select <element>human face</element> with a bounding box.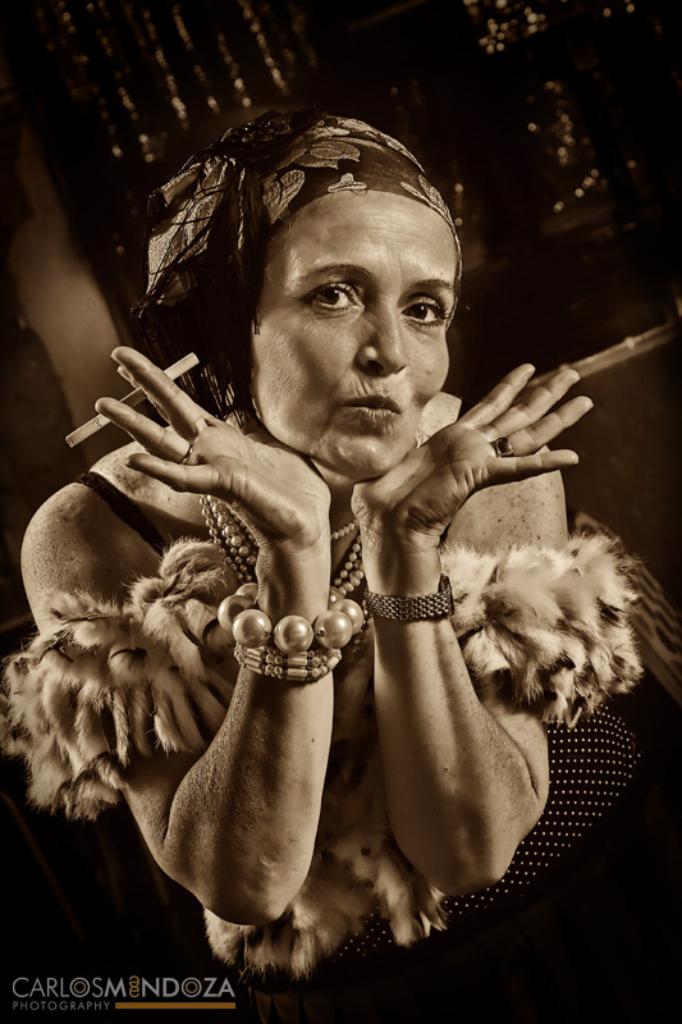
x1=255, y1=195, x2=458, y2=479.
